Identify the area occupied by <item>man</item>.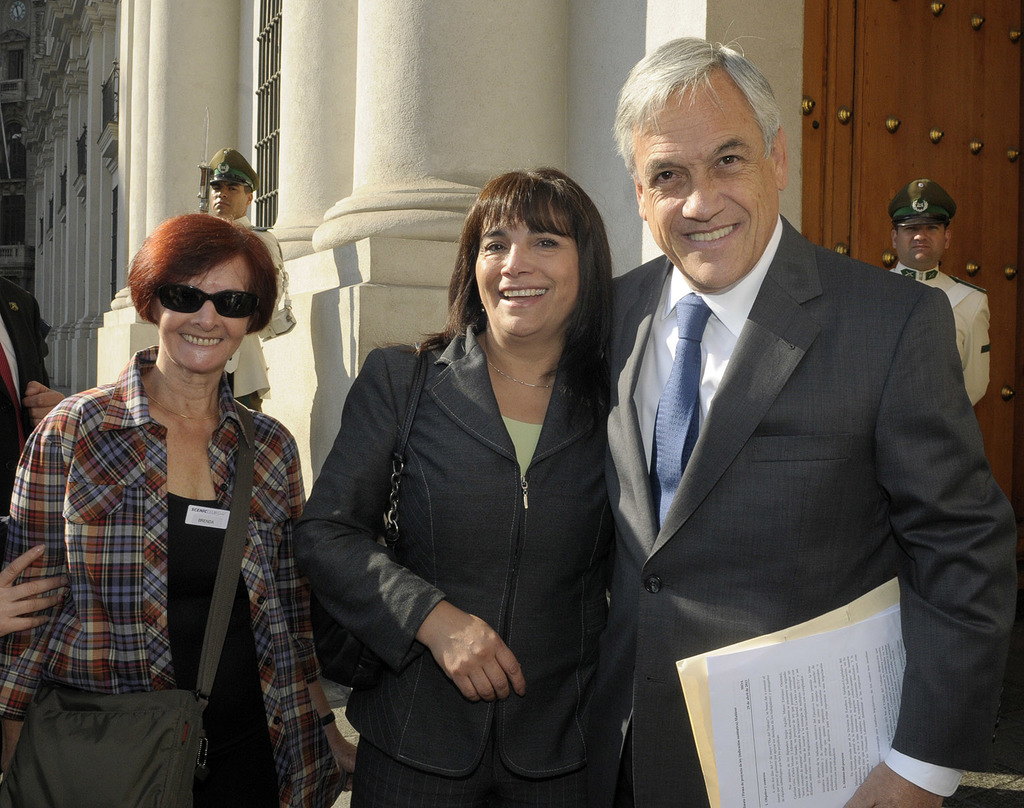
Area: BBox(205, 147, 312, 420).
